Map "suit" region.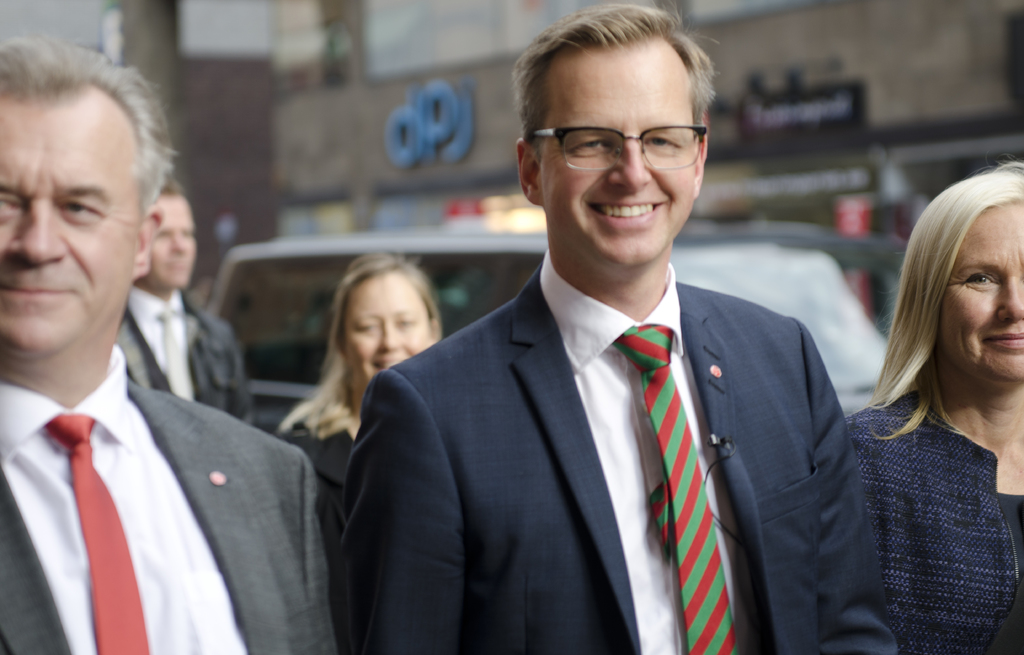
Mapped to (0, 343, 343, 654).
